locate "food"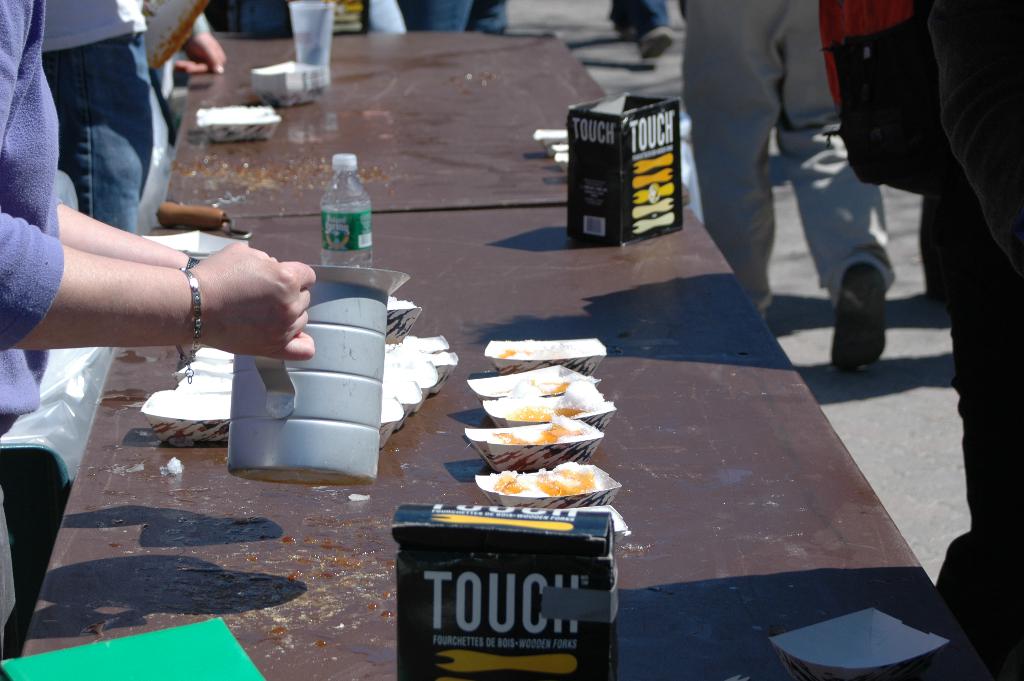
region(496, 347, 535, 361)
